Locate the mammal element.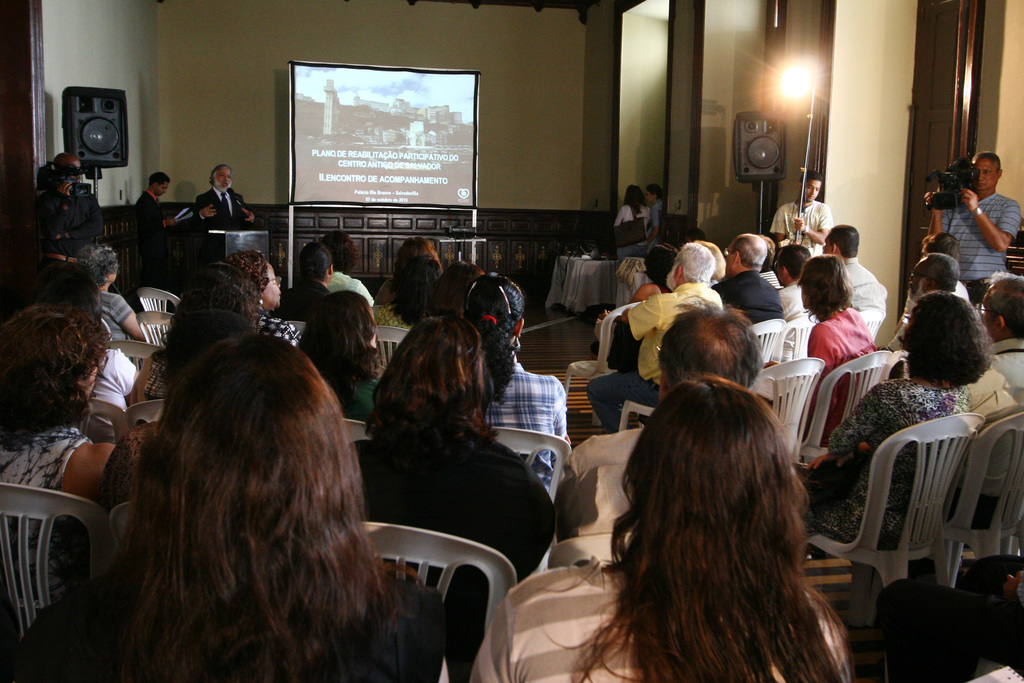
Element bbox: left=929, top=152, right=1021, bottom=298.
